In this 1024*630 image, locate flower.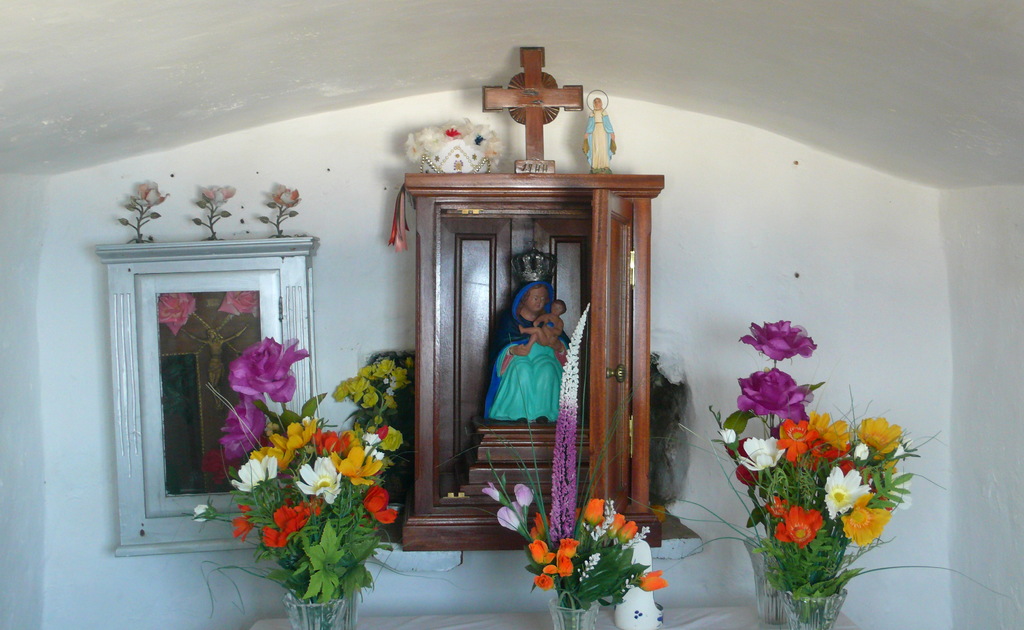
Bounding box: <bbox>133, 181, 166, 204</bbox>.
